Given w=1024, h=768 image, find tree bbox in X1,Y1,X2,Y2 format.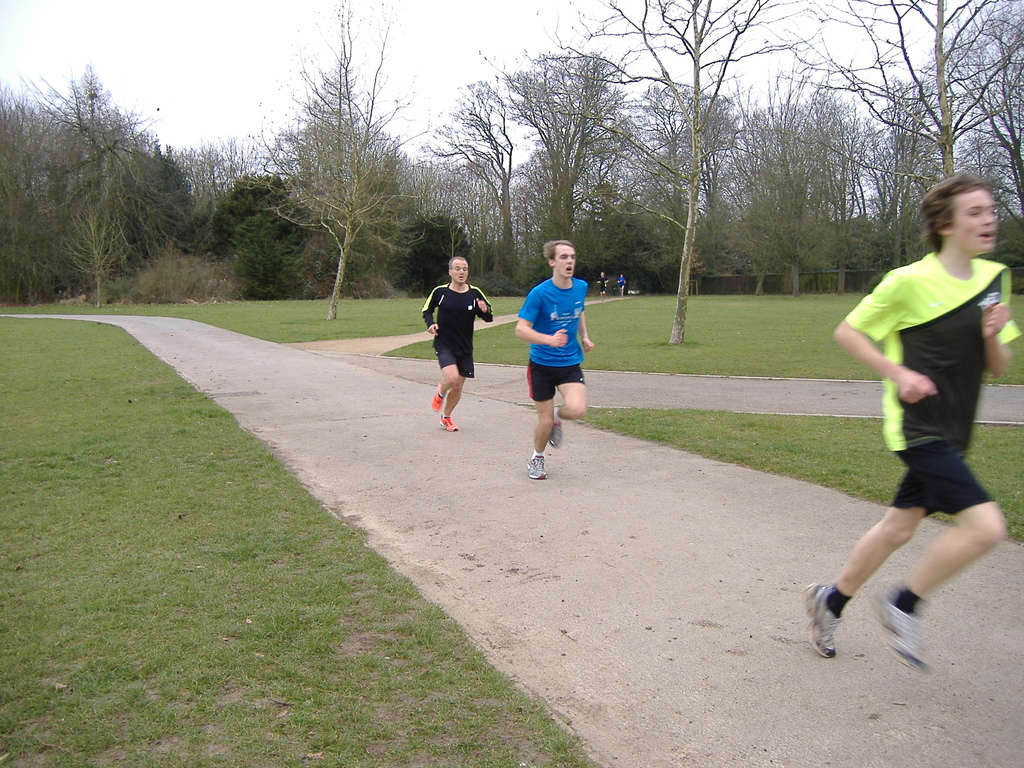
233,39,447,324.
